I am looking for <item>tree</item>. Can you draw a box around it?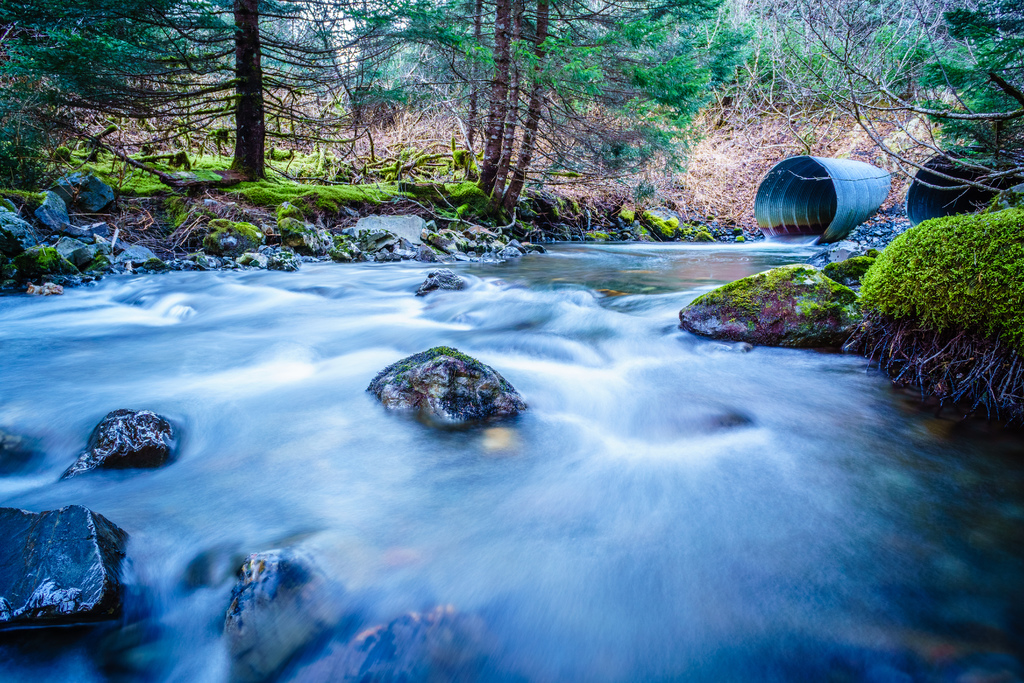
Sure, the bounding box is locate(3, 0, 358, 159).
